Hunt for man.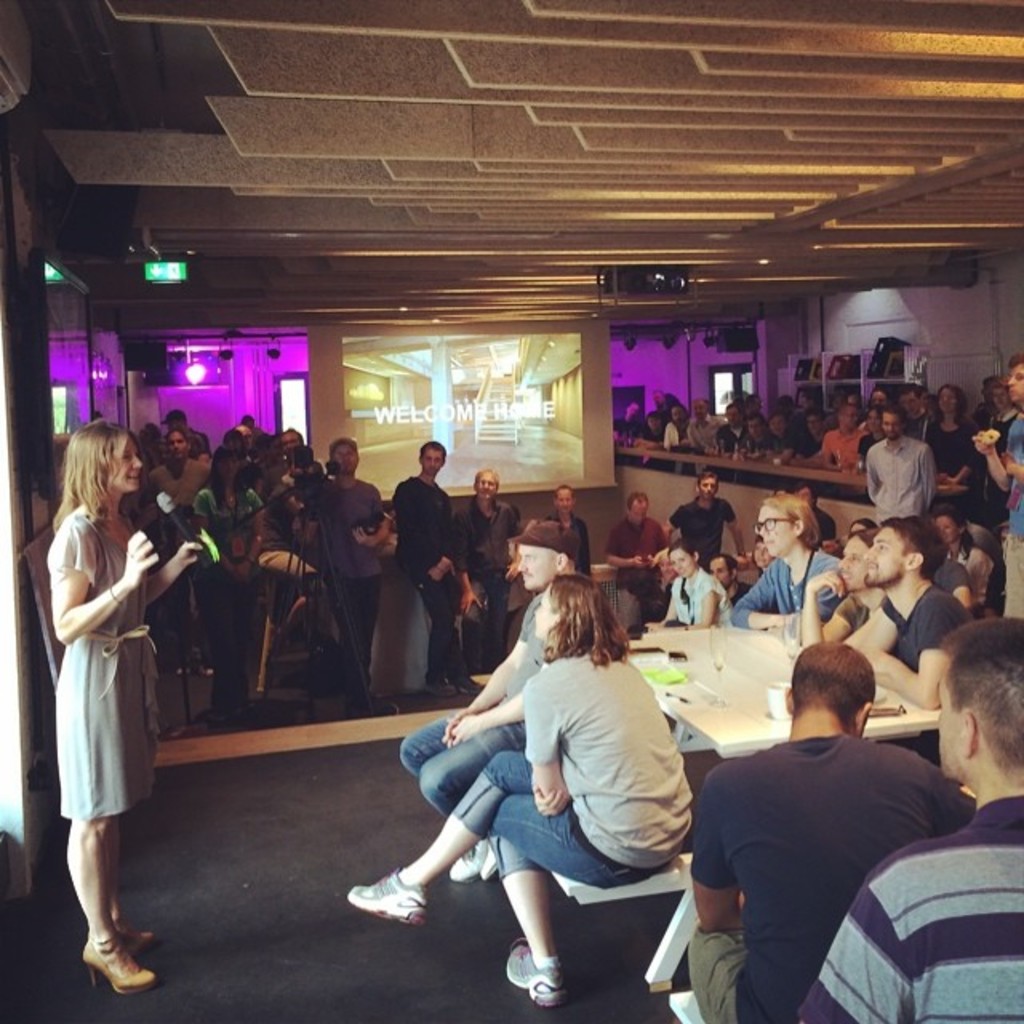
Hunted down at box=[864, 403, 933, 523].
